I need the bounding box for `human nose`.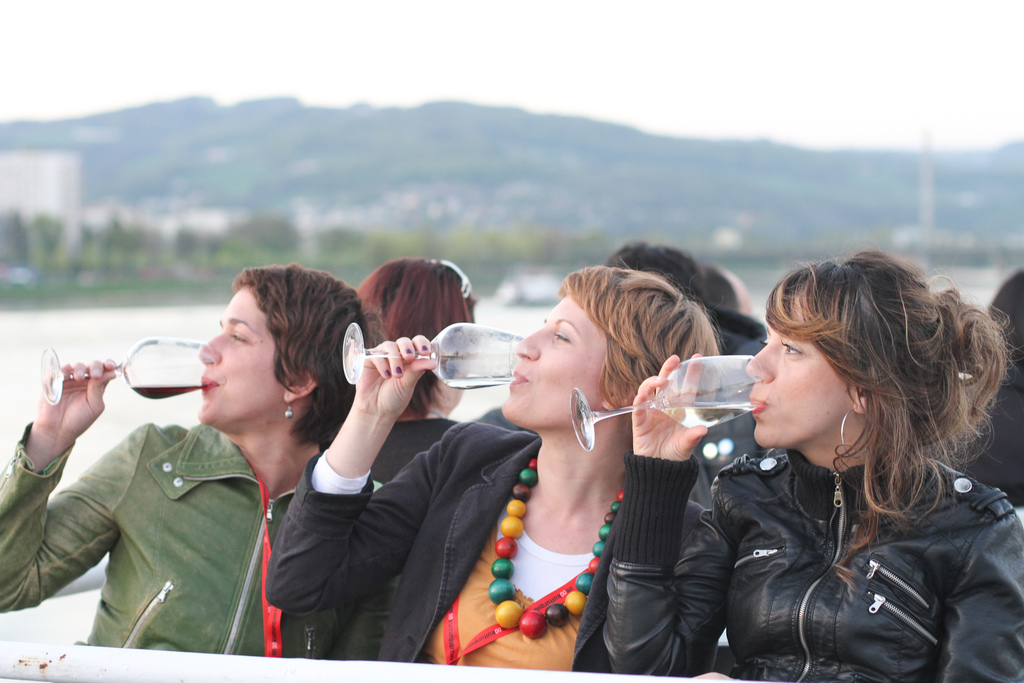
Here it is: (x1=748, y1=342, x2=772, y2=379).
